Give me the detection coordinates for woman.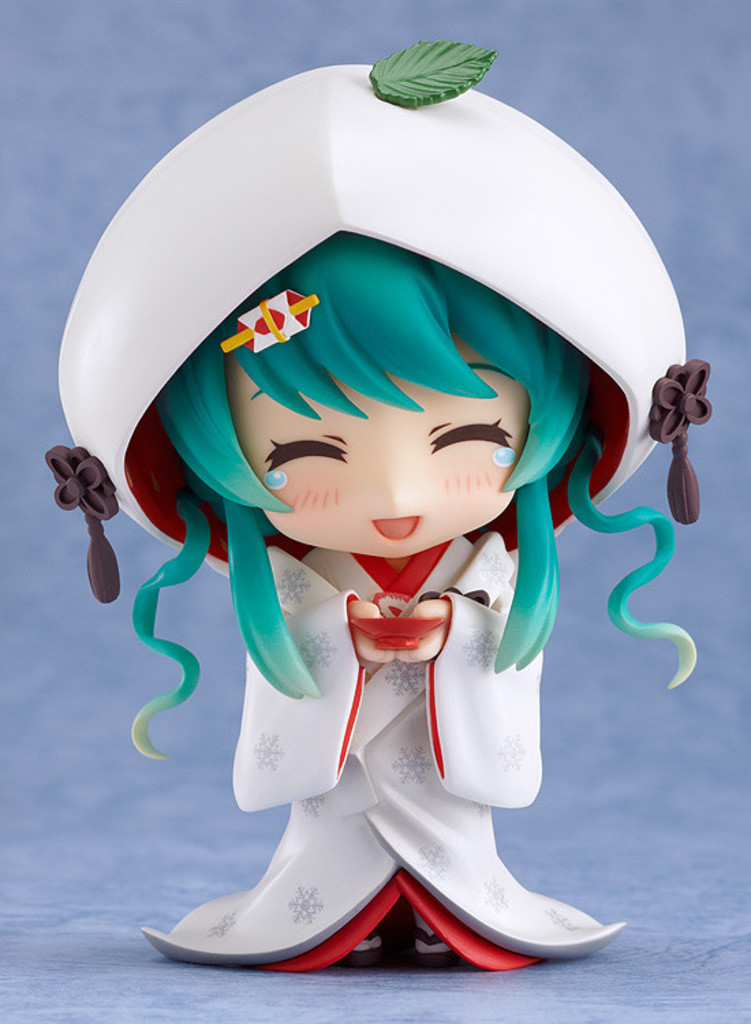
37, 67, 731, 998.
